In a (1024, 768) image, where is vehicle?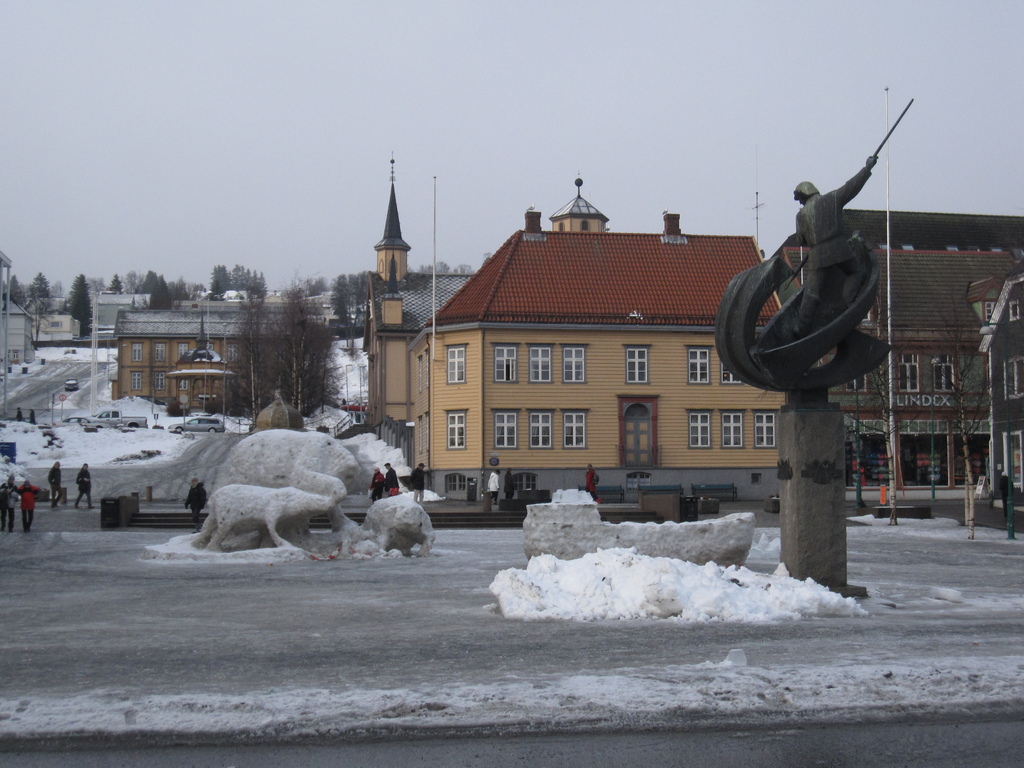
(x1=59, y1=378, x2=80, y2=393).
